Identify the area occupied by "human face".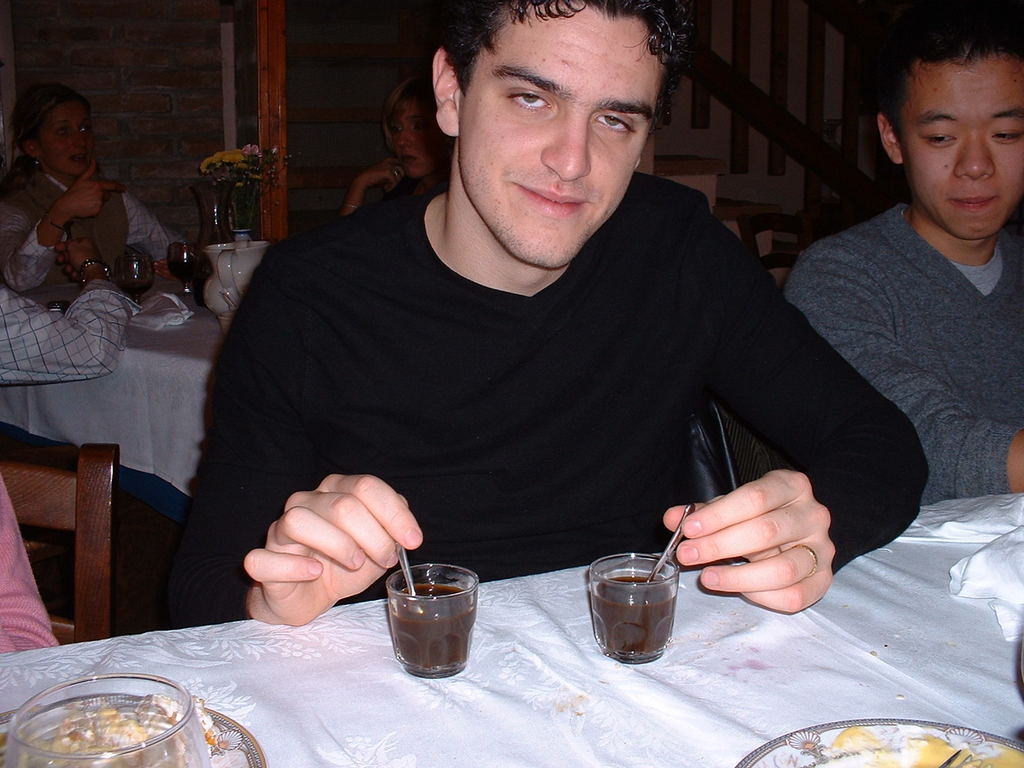
Area: 892:48:1023:236.
